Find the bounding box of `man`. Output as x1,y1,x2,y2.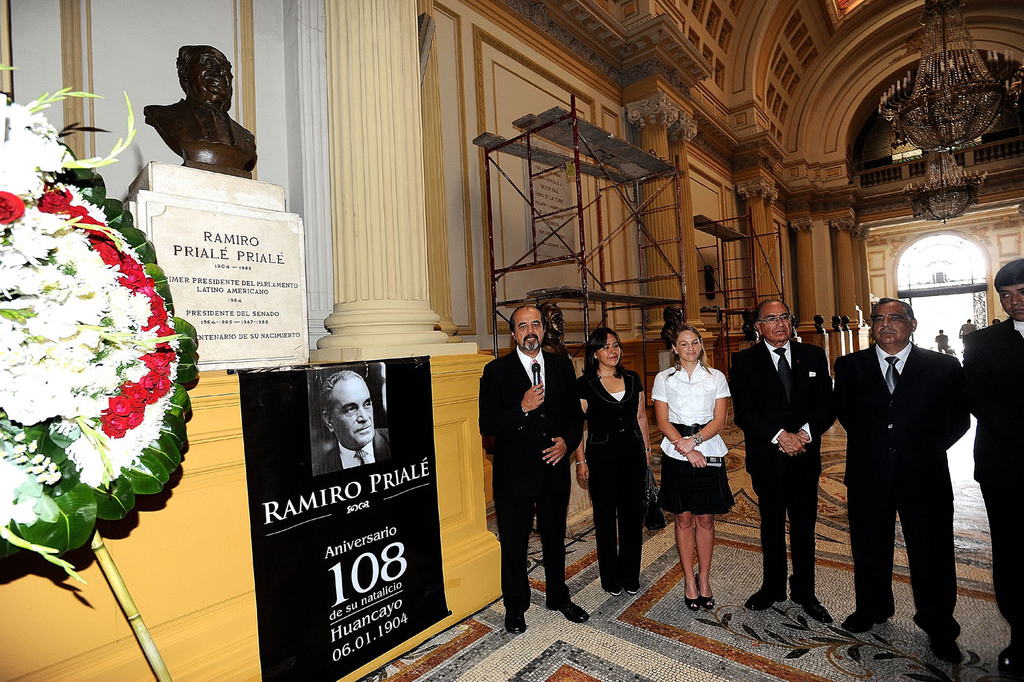
476,304,582,632.
